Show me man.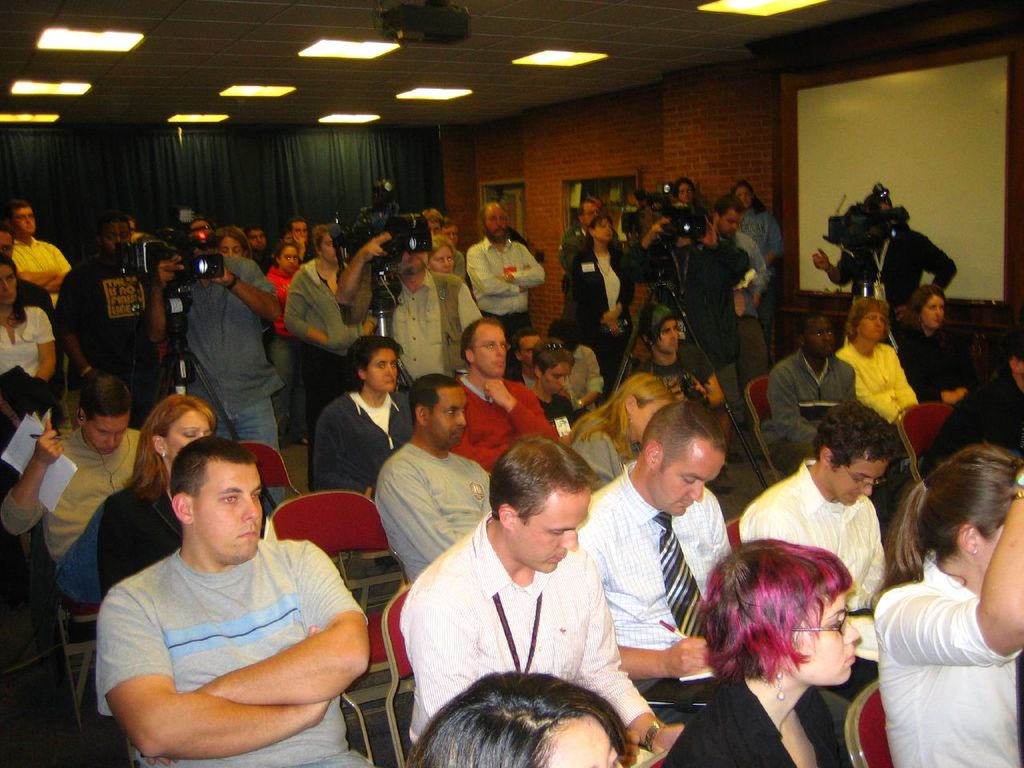
man is here: rect(311, 330, 417, 506).
